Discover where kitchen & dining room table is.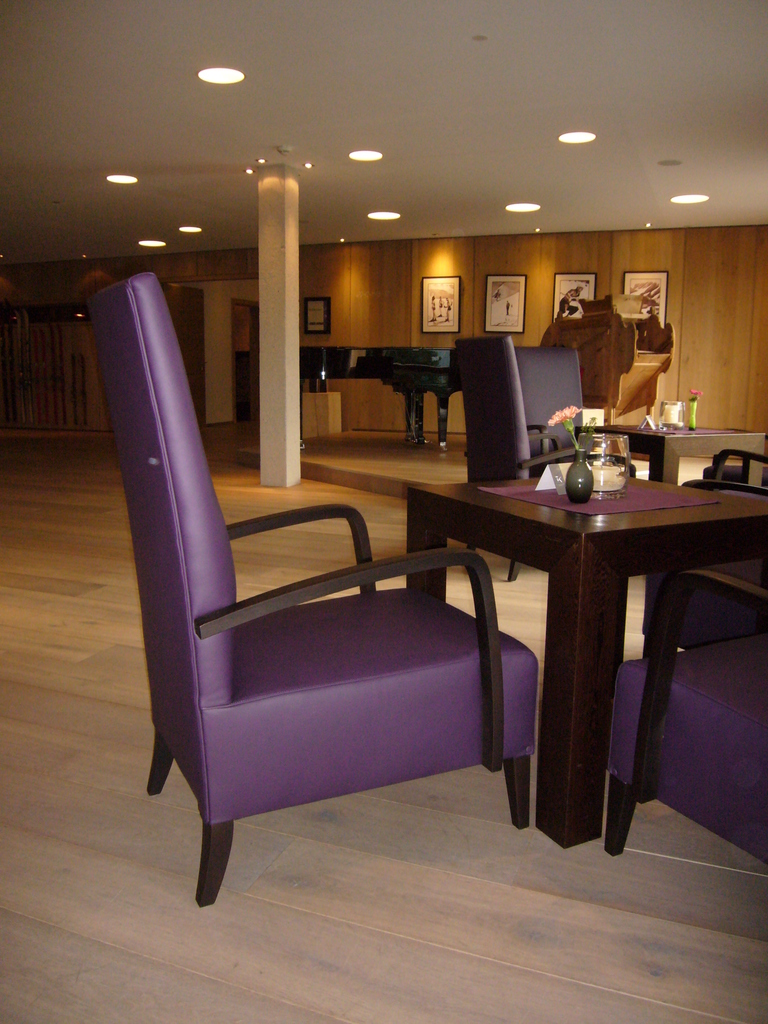
Discovered at [left=442, top=421, right=723, bottom=825].
